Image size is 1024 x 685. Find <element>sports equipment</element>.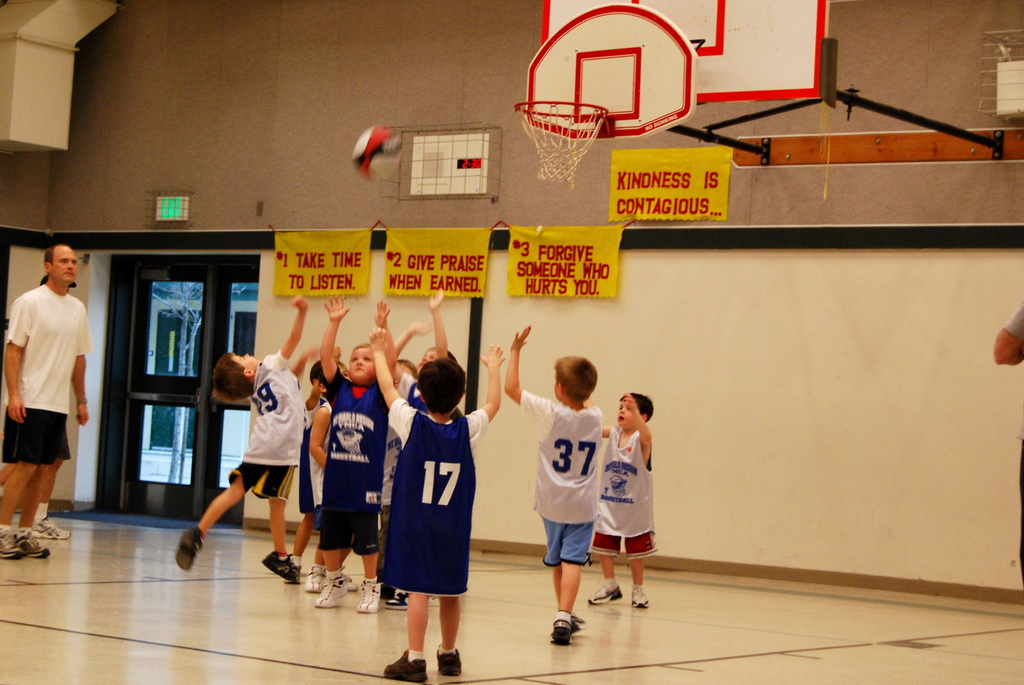
bbox(515, 100, 611, 194).
